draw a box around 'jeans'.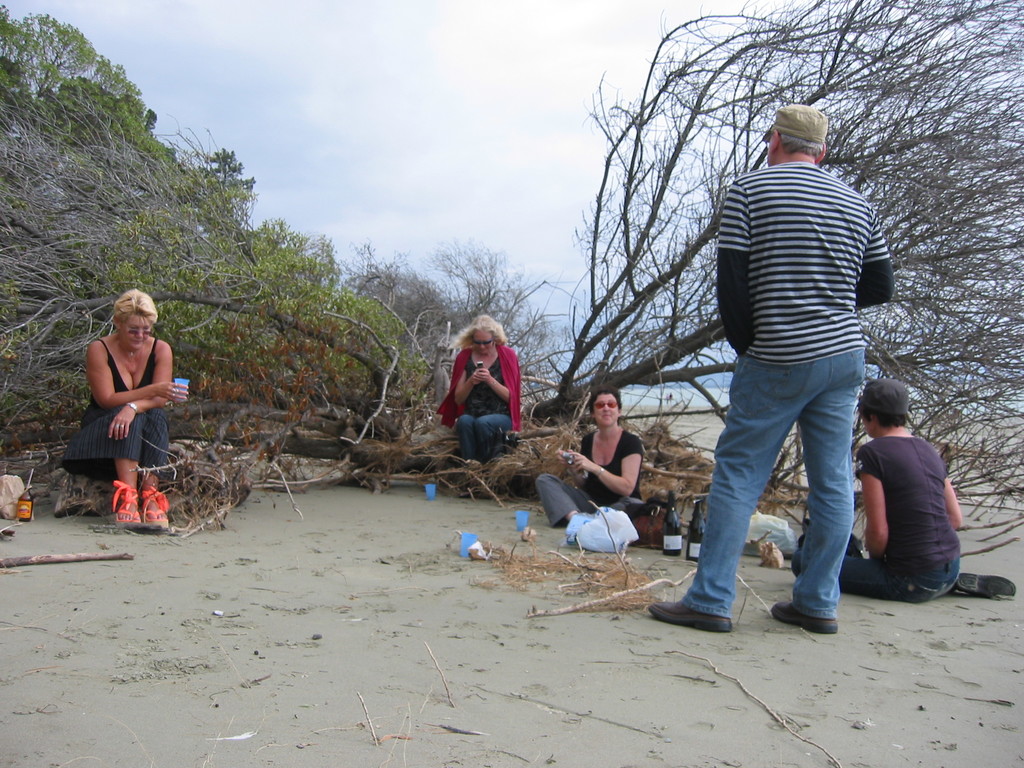
526/465/593/525.
